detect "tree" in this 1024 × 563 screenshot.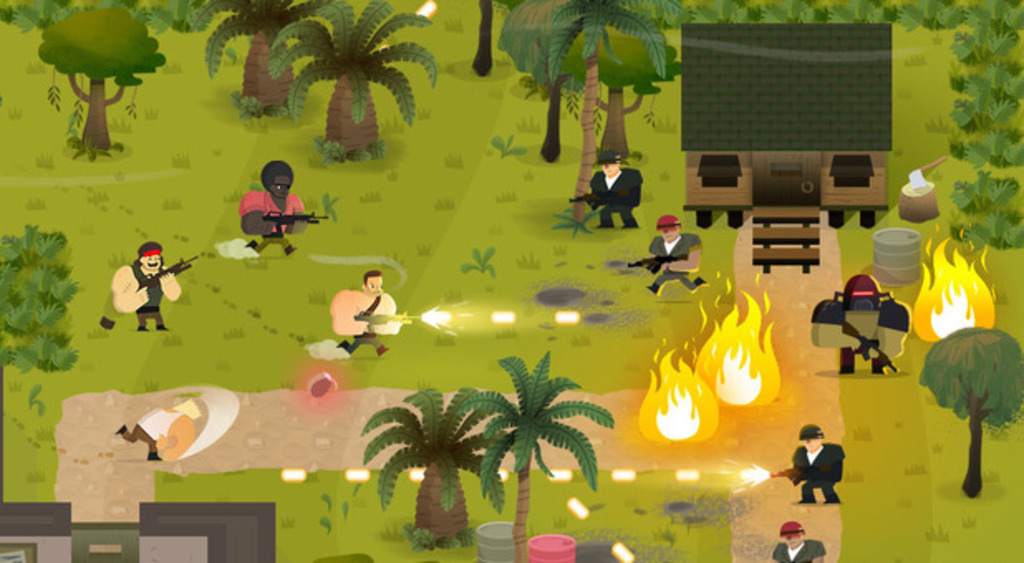
Detection: [270, 0, 447, 156].
